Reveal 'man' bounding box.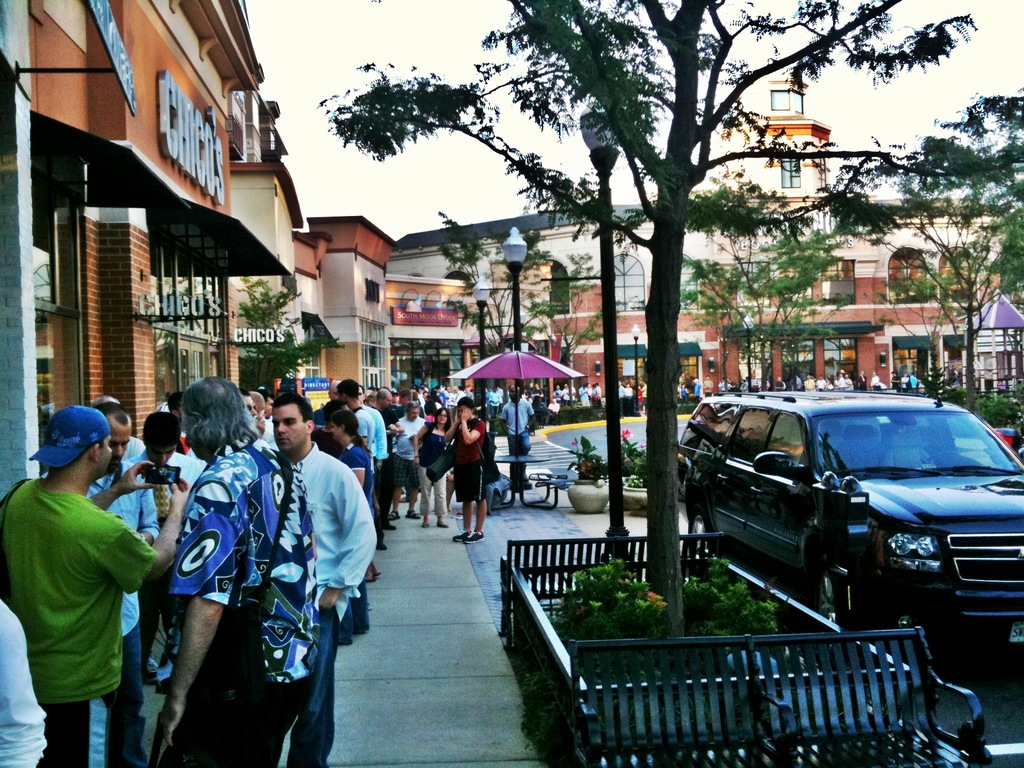
Revealed: (left=355, top=379, right=387, bottom=552).
